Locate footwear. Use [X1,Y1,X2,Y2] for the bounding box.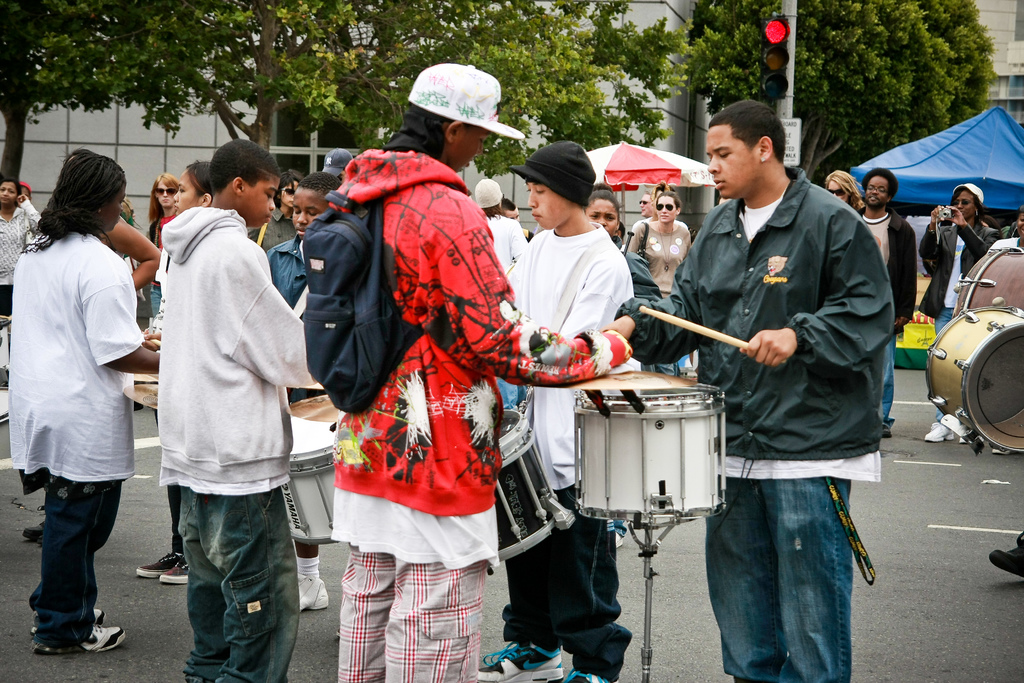
[29,608,109,632].
